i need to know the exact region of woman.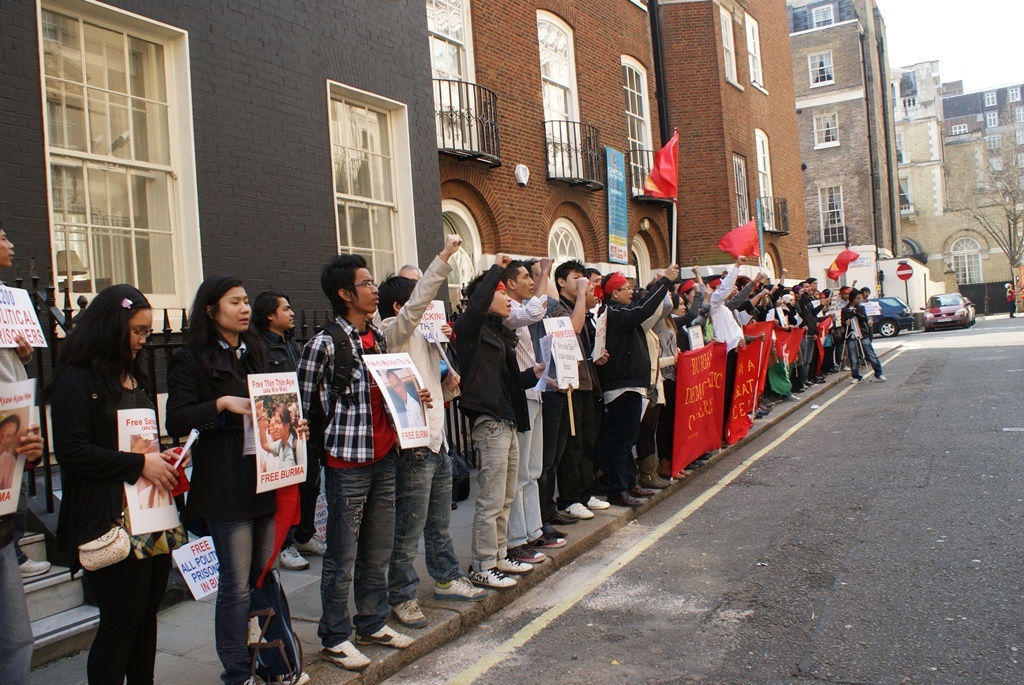
Region: locate(249, 294, 327, 569).
